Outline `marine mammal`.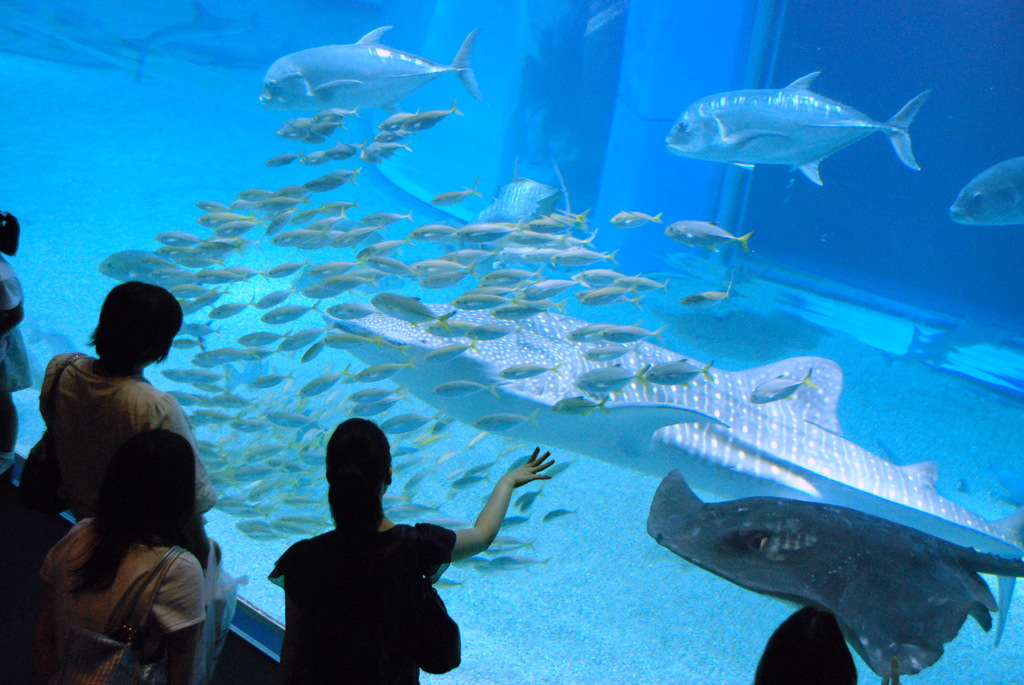
Outline: detection(662, 57, 937, 198).
